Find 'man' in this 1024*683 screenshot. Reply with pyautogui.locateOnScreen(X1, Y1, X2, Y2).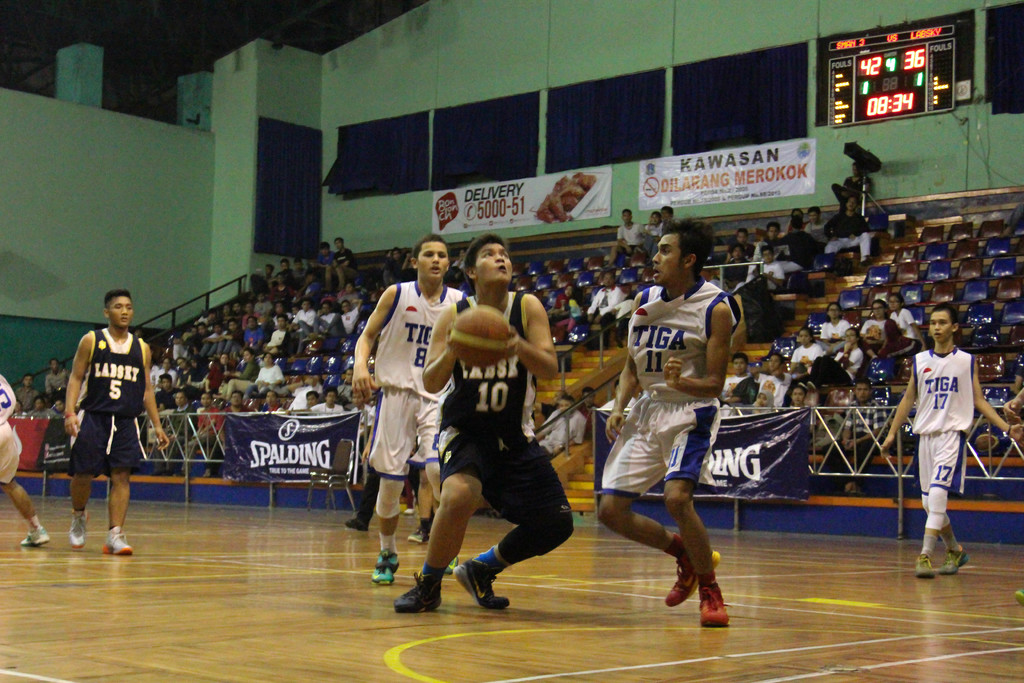
pyautogui.locateOnScreen(337, 369, 355, 387).
